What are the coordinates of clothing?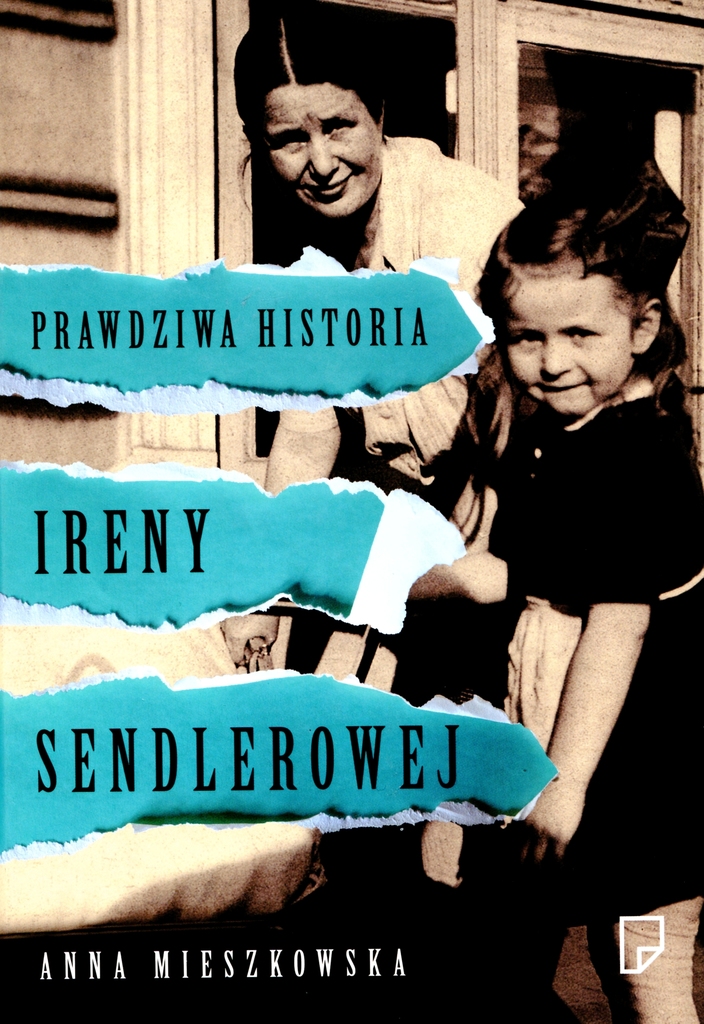
{"left": 485, "top": 384, "right": 703, "bottom": 941}.
